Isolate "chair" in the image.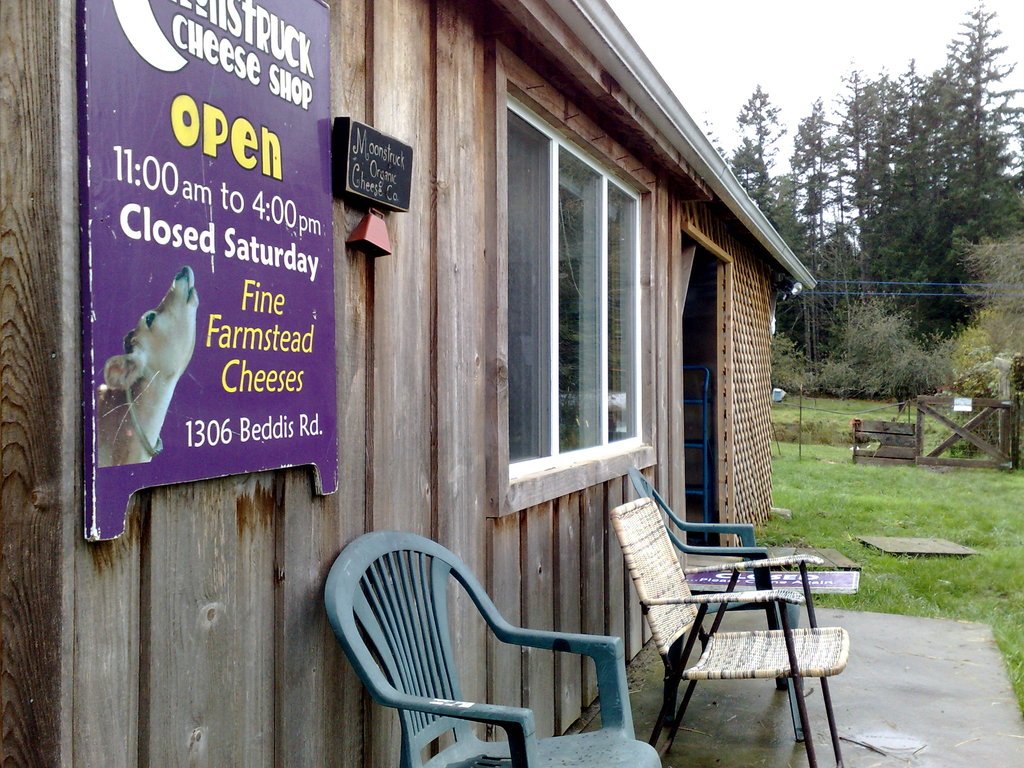
Isolated region: <region>608, 499, 854, 767</region>.
